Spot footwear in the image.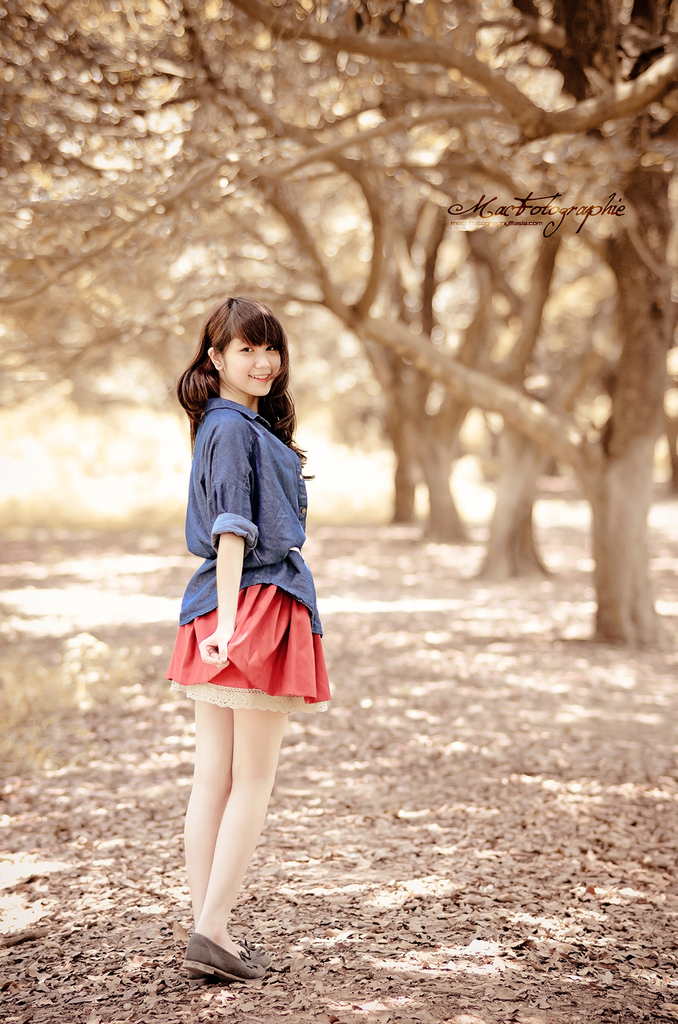
footwear found at (x1=172, y1=918, x2=280, y2=982).
